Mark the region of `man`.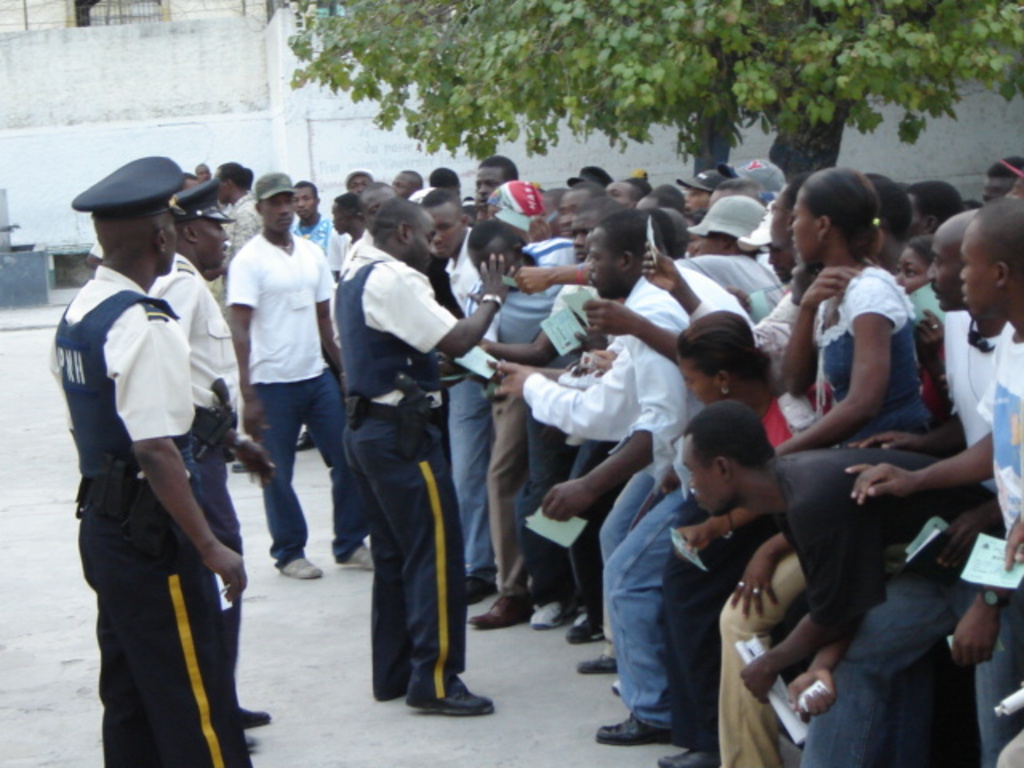
Region: 51, 152, 259, 766.
